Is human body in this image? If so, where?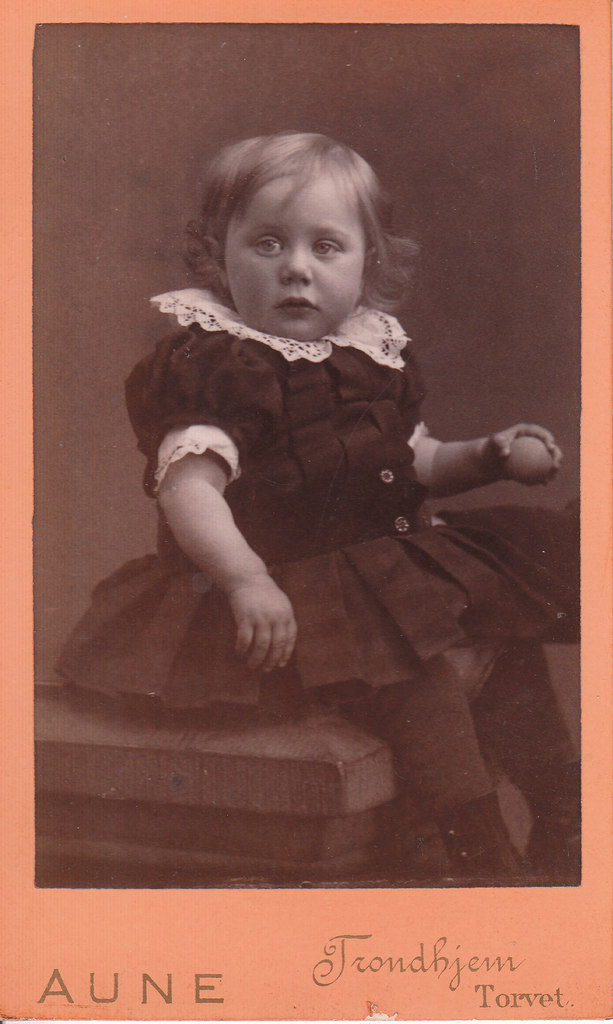
Yes, at [95, 230, 537, 866].
